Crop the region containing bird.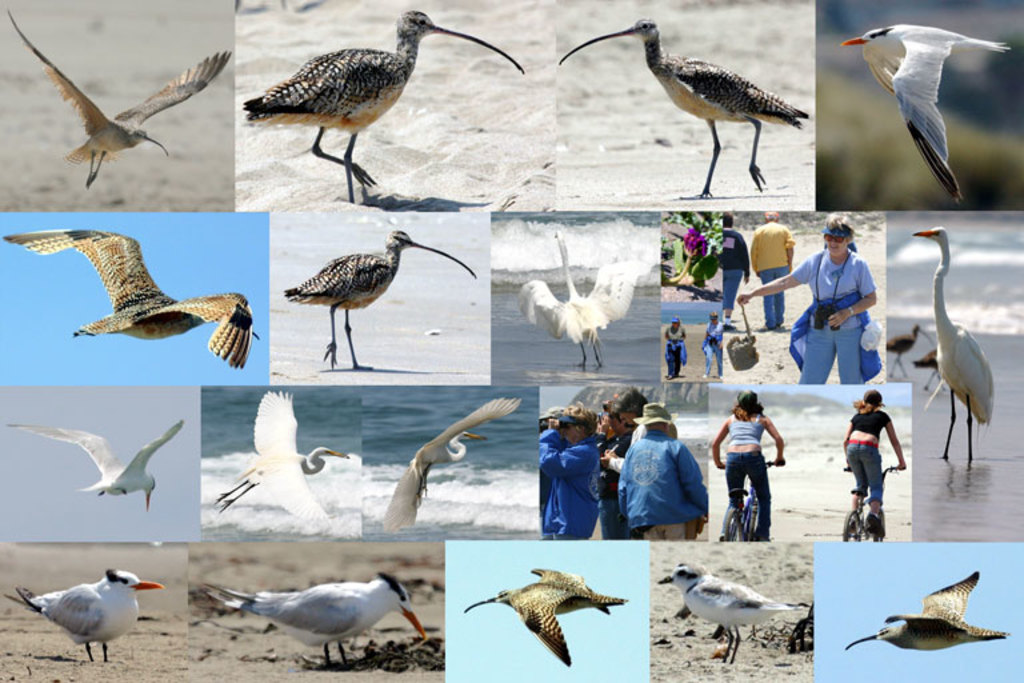
Crop region: pyautogui.locateOnScreen(8, 224, 261, 368).
